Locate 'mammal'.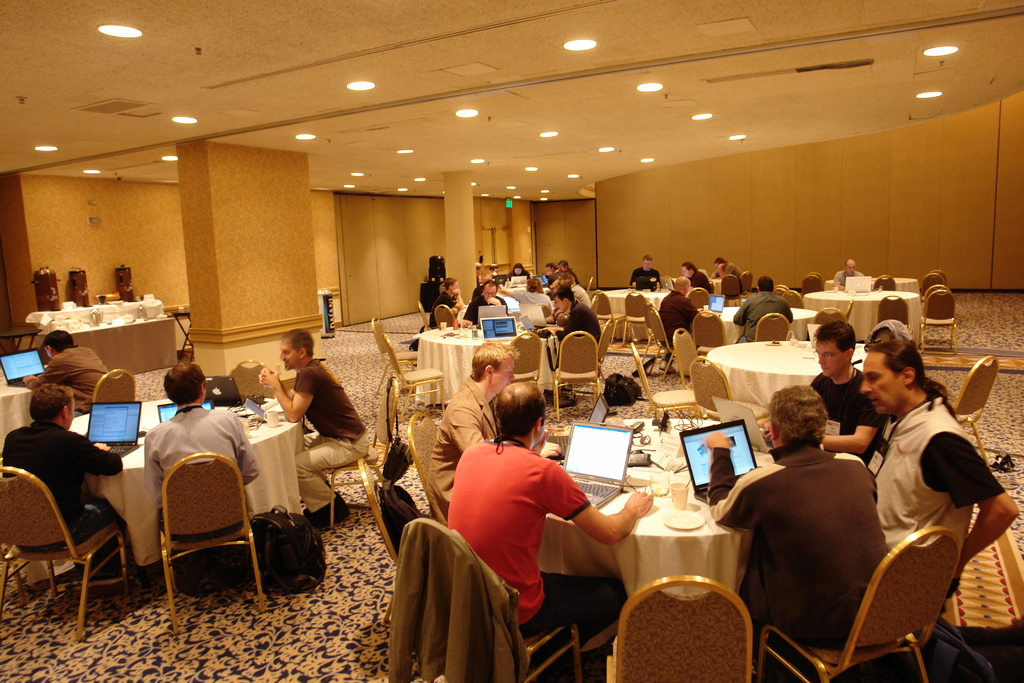
Bounding box: left=658, top=276, right=707, bottom=356.
